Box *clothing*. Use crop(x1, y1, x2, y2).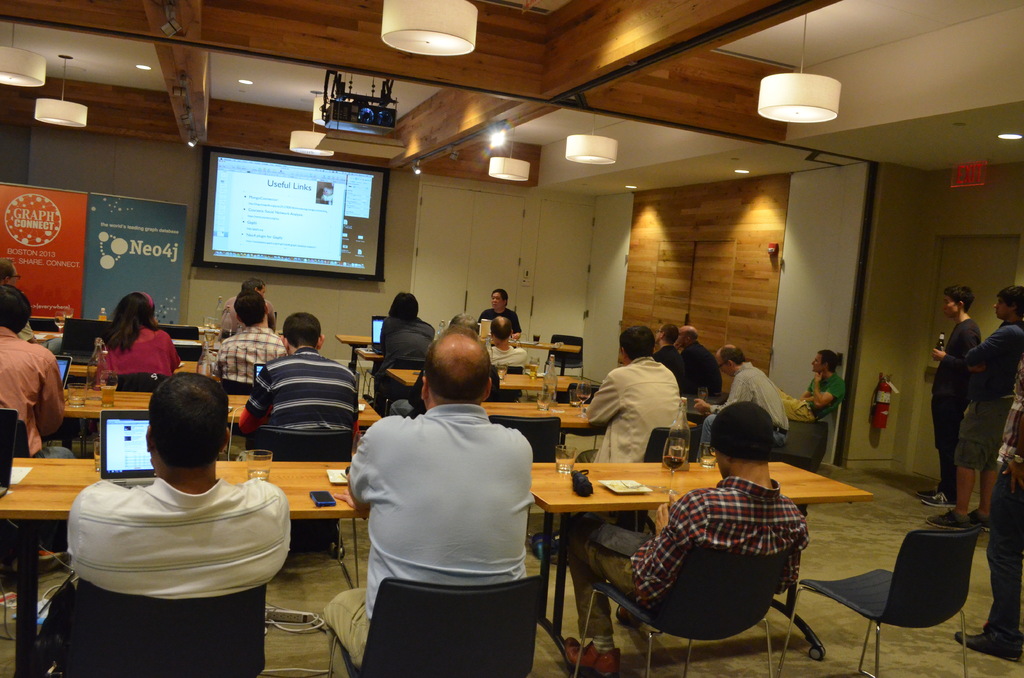
crop(476, 301, 529, 339).
